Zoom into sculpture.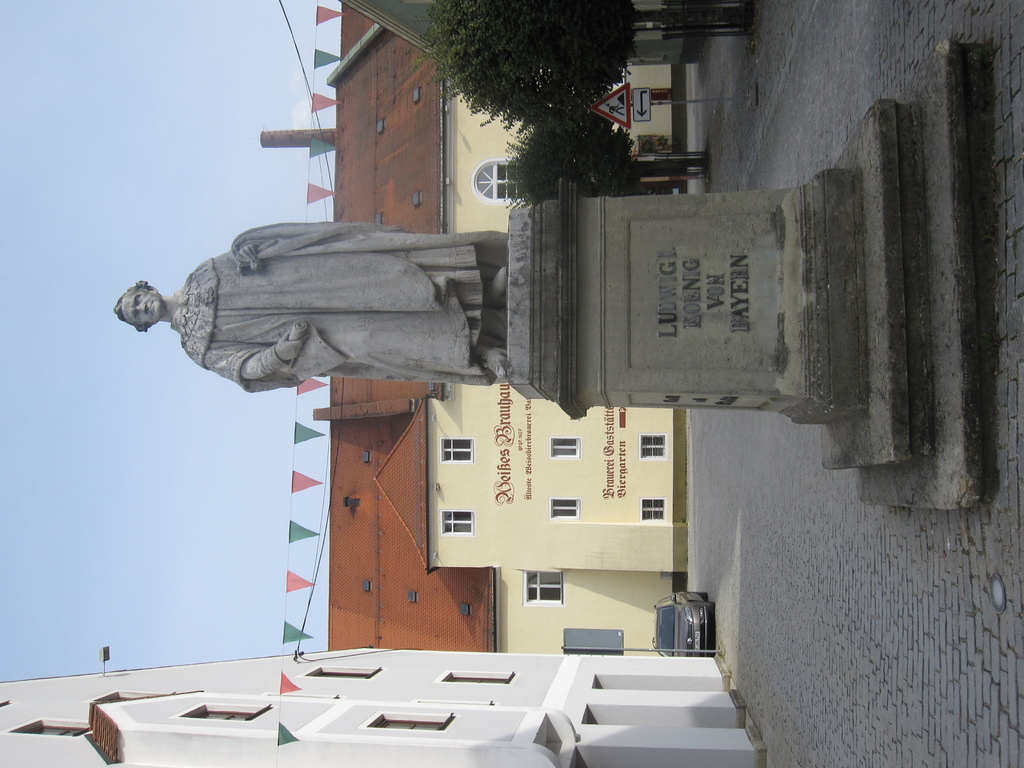
Zoom target: 113:216:510:396.
